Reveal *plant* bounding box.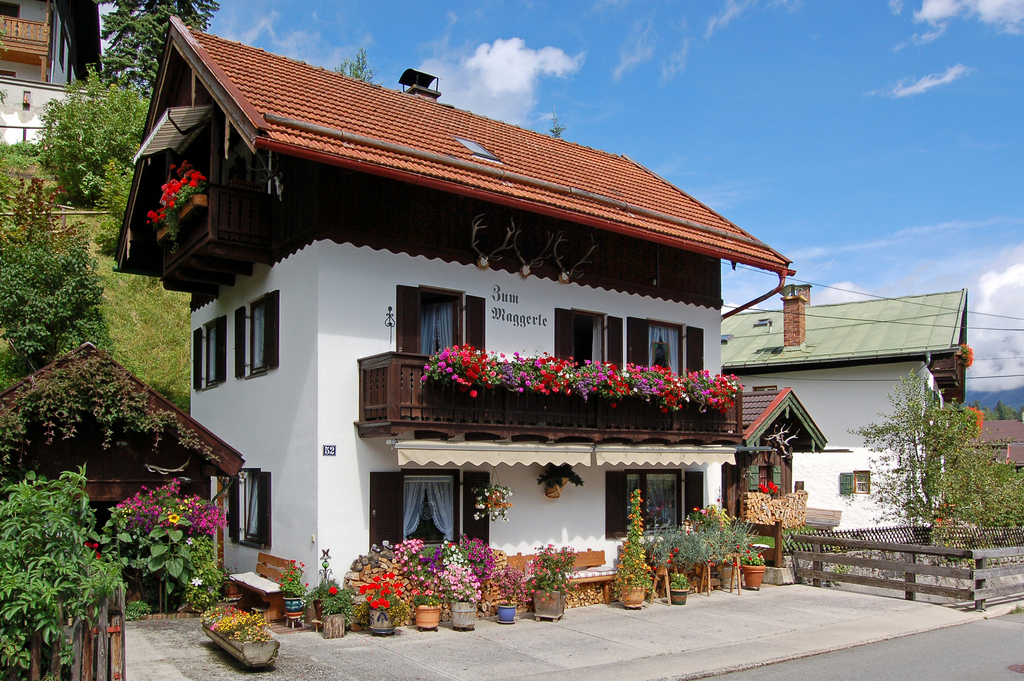
Revealed: pyautogui.locateOnScreen(615, 491, 657, 593).
